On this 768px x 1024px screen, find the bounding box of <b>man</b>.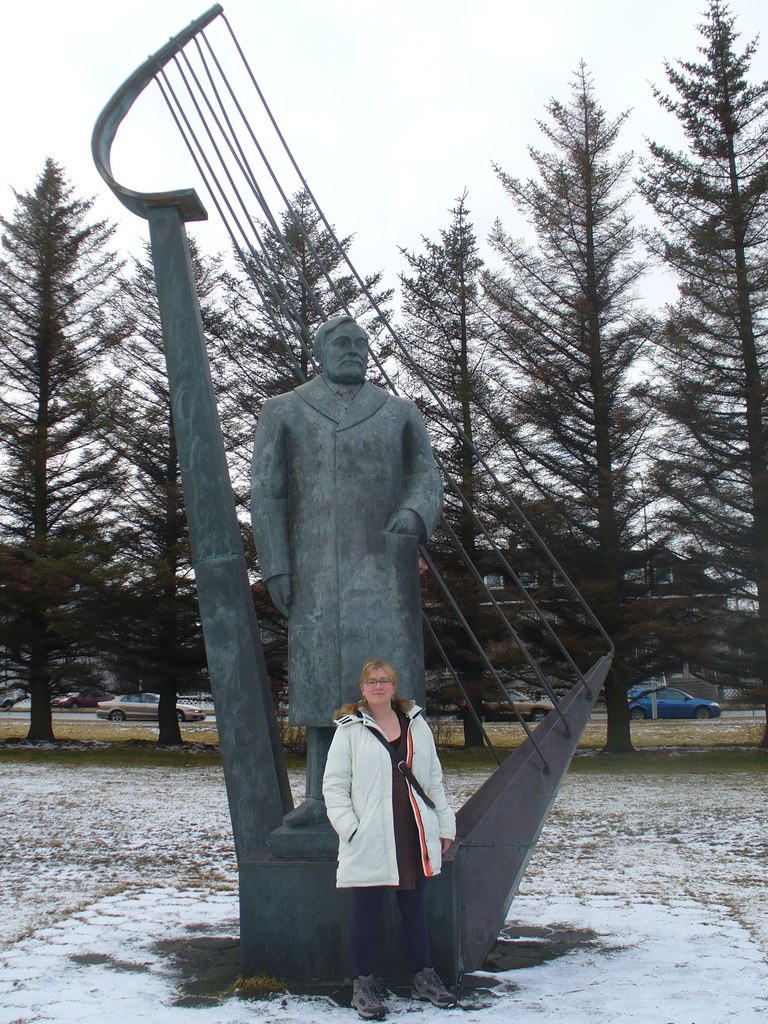
Bounding box: (x1=239, y1=352, x2=476, y2=878).
